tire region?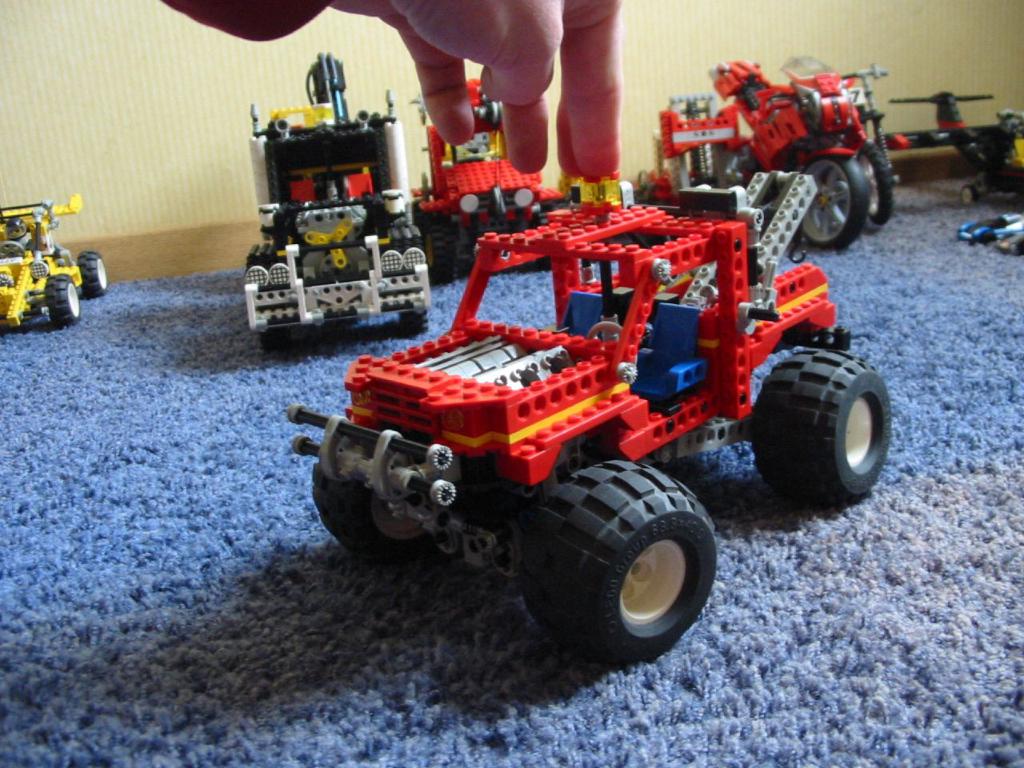
(798,152,869,248)
